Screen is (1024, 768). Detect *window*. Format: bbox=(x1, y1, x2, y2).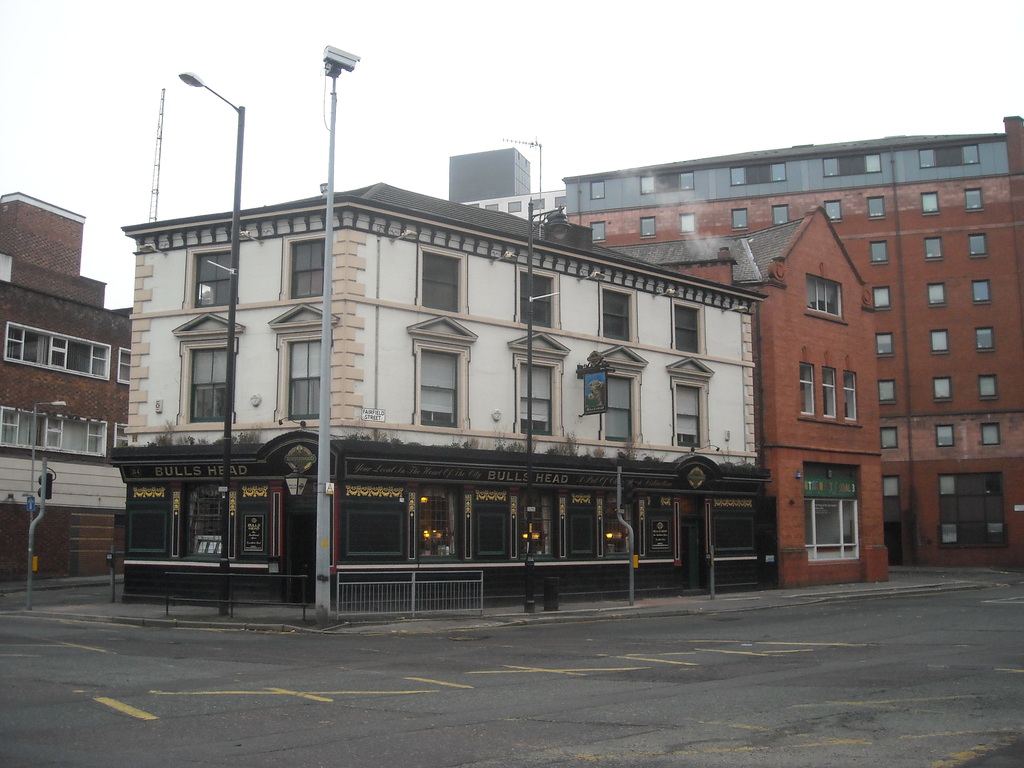
bbox=(0, 406, 108, 459).
